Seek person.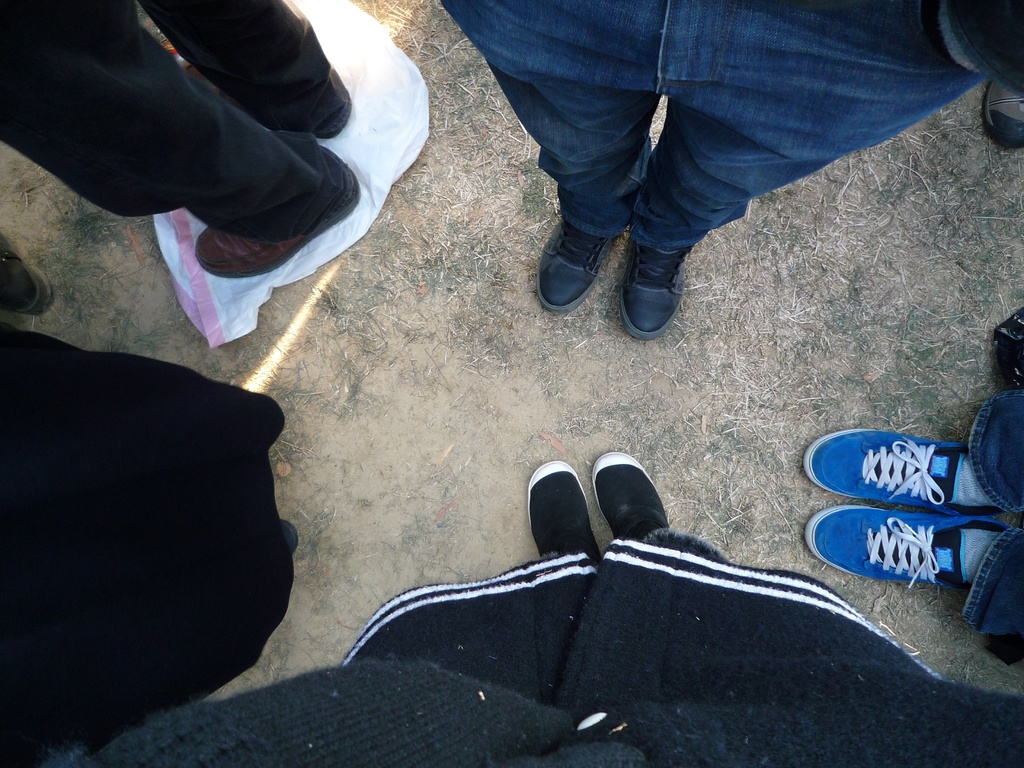
rect(799, 392, 1023, 637).
